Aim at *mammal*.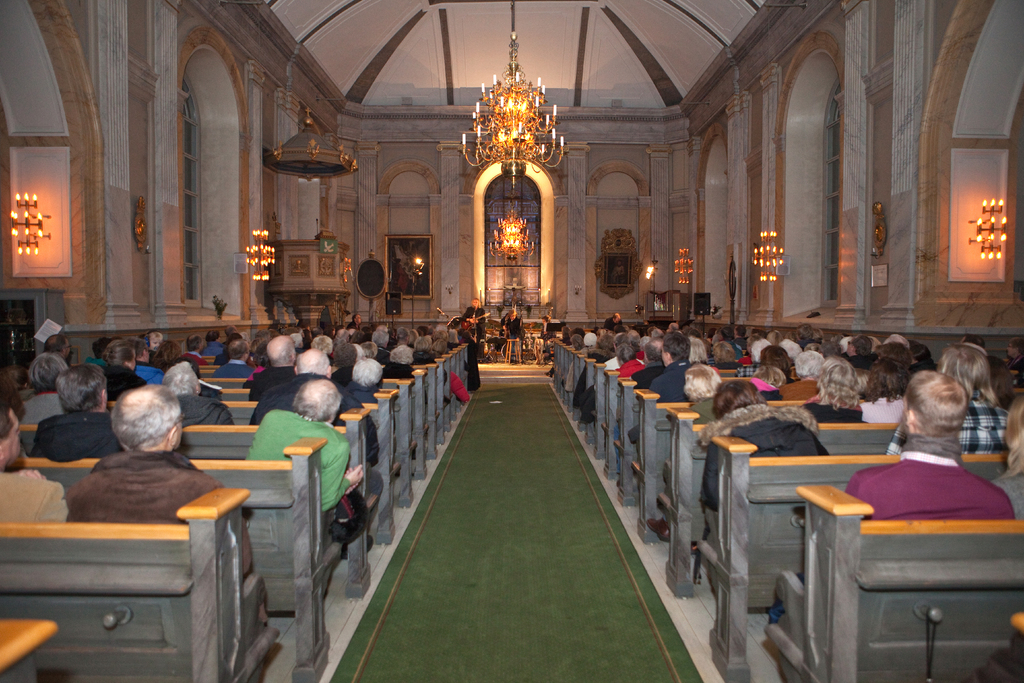
Aimed at Rect(796, 345, 830, 376).
